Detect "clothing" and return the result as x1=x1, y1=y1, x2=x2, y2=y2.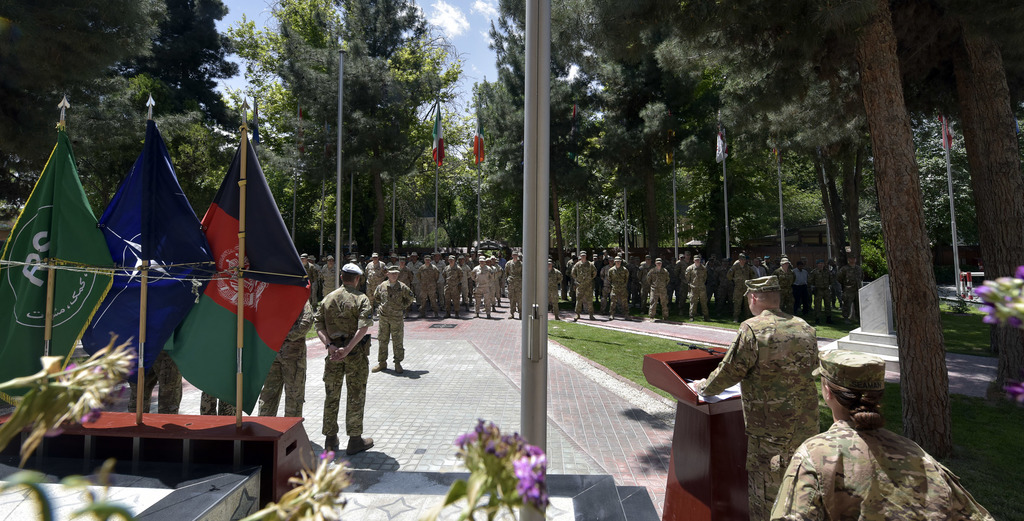
x1=607, y1=264, x2=627, y2=317.
